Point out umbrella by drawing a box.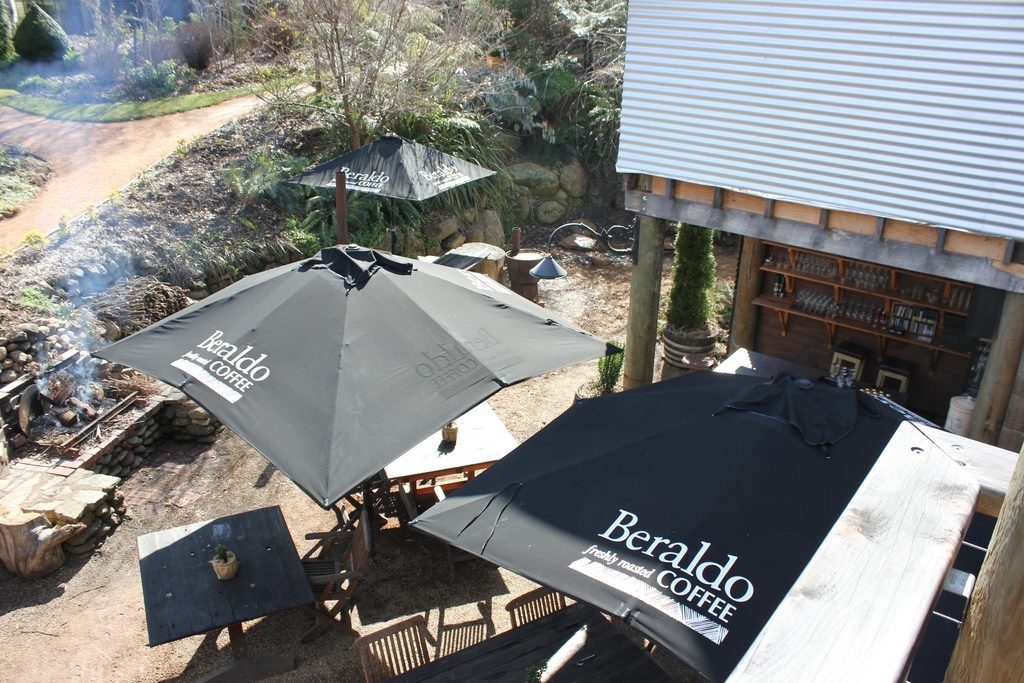
x1=412 y1=369 x2=983 y2=682.
